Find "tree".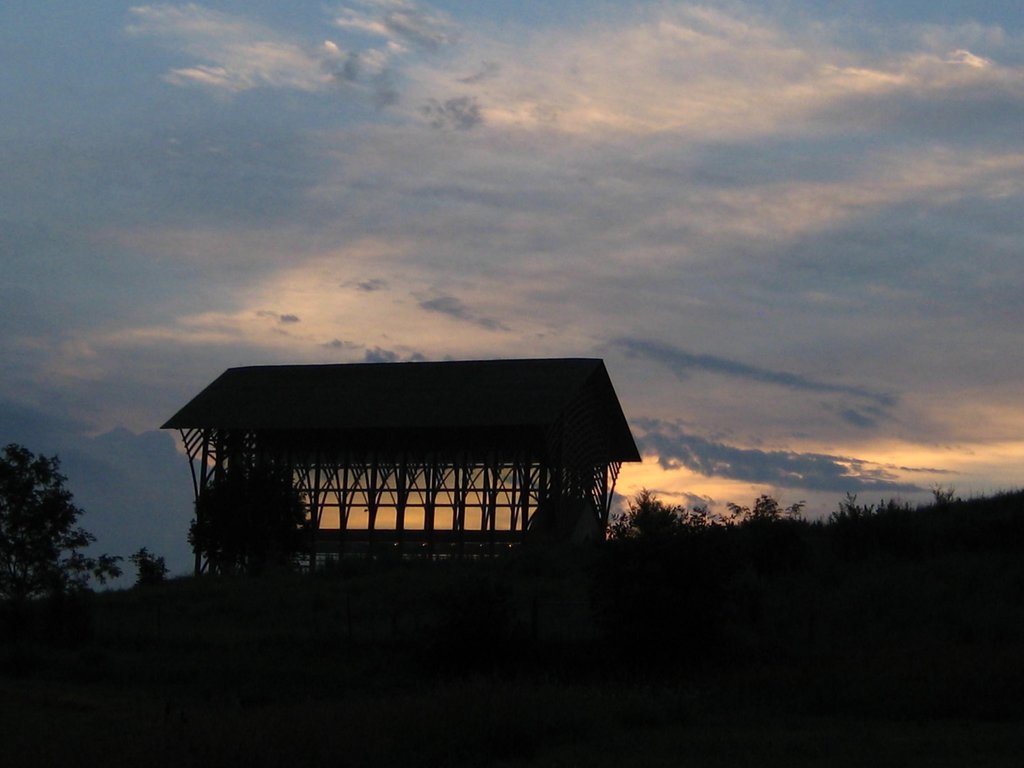
rect(914, 477, 956, 504).
